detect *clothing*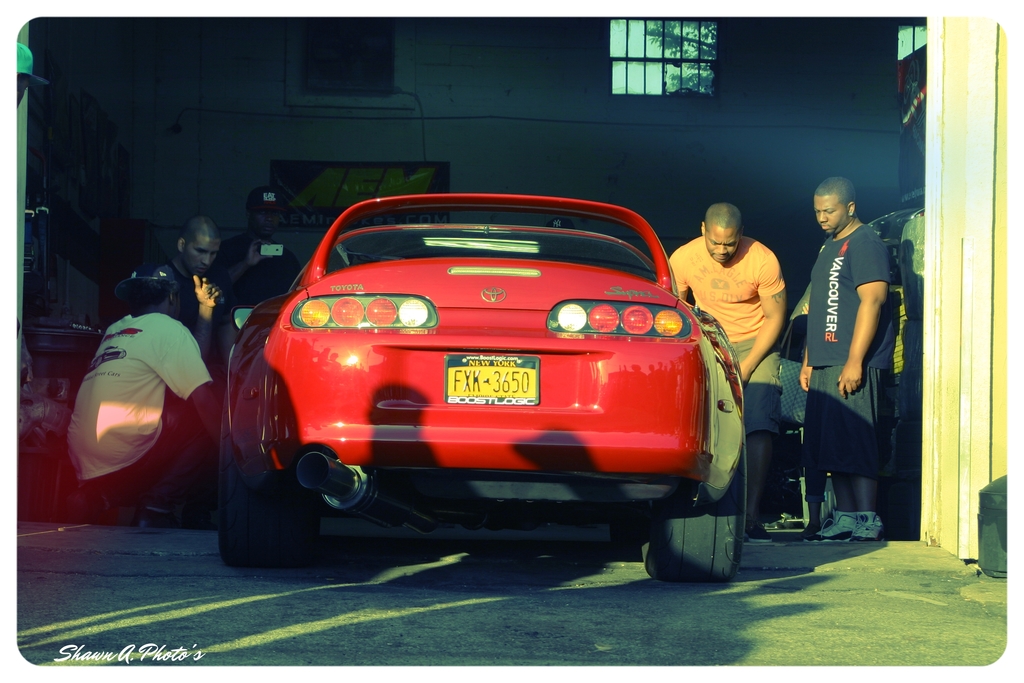
64/310/225/503
